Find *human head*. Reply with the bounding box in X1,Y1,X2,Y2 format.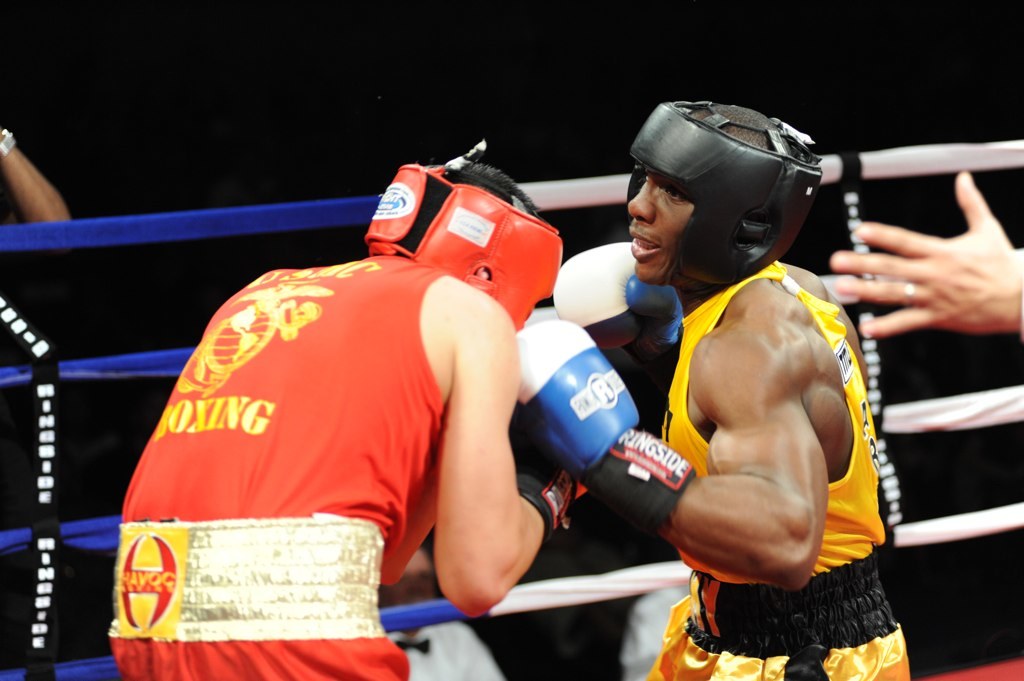
622,95,807,290.
